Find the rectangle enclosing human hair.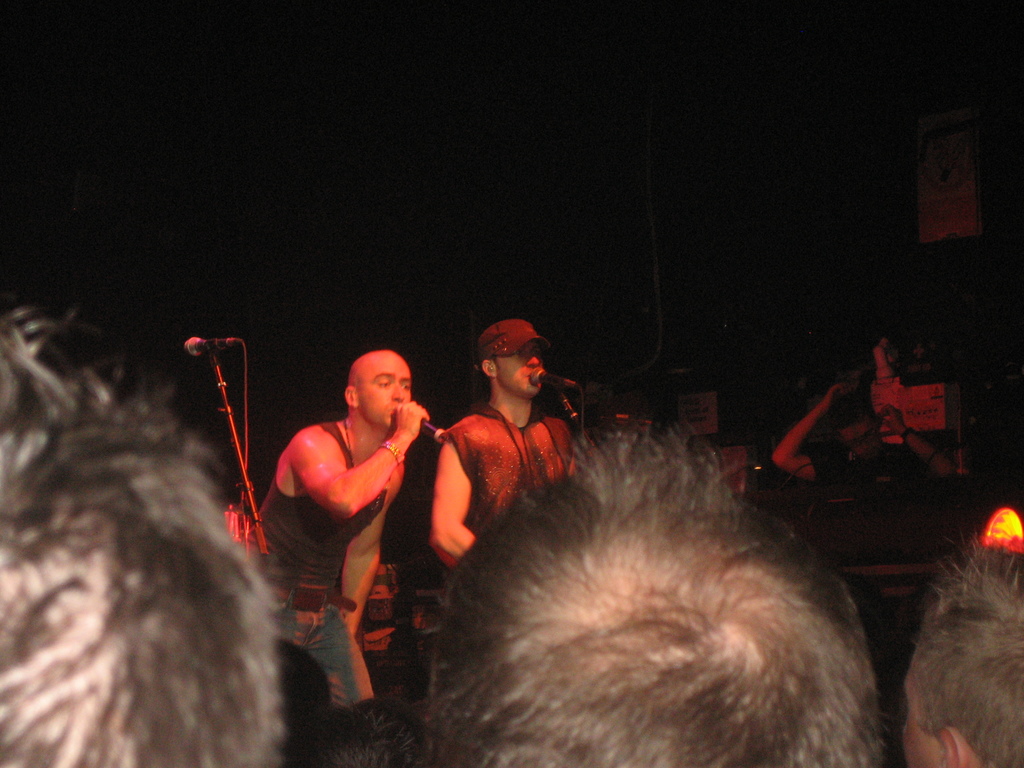
BBox(431, 420, 888, 767).
